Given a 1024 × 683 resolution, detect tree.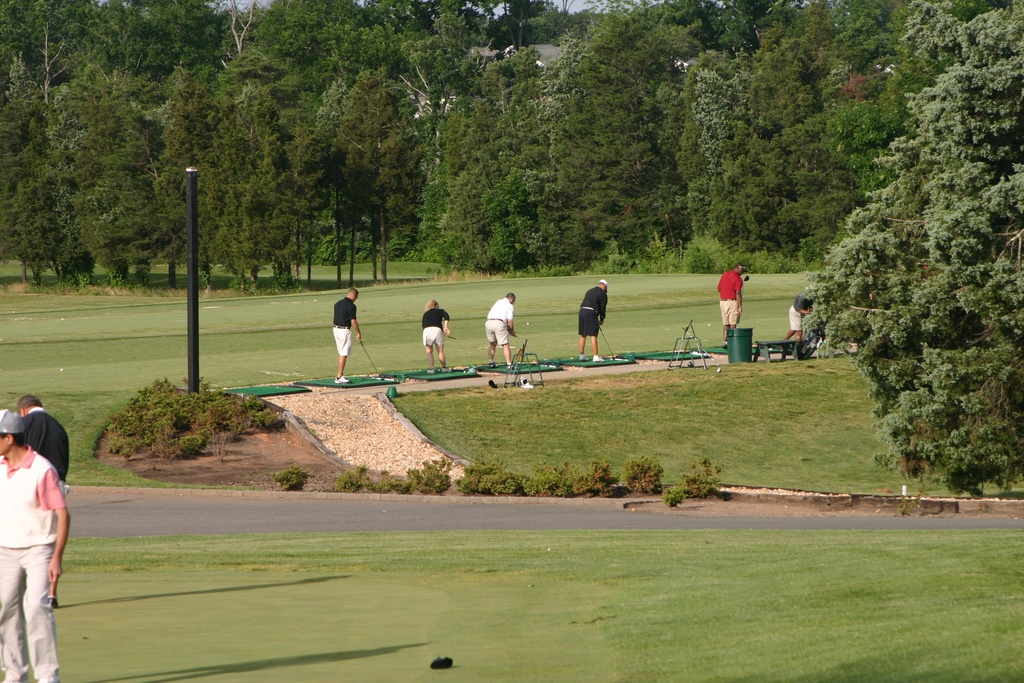
region(141, 69, 227, 292).
